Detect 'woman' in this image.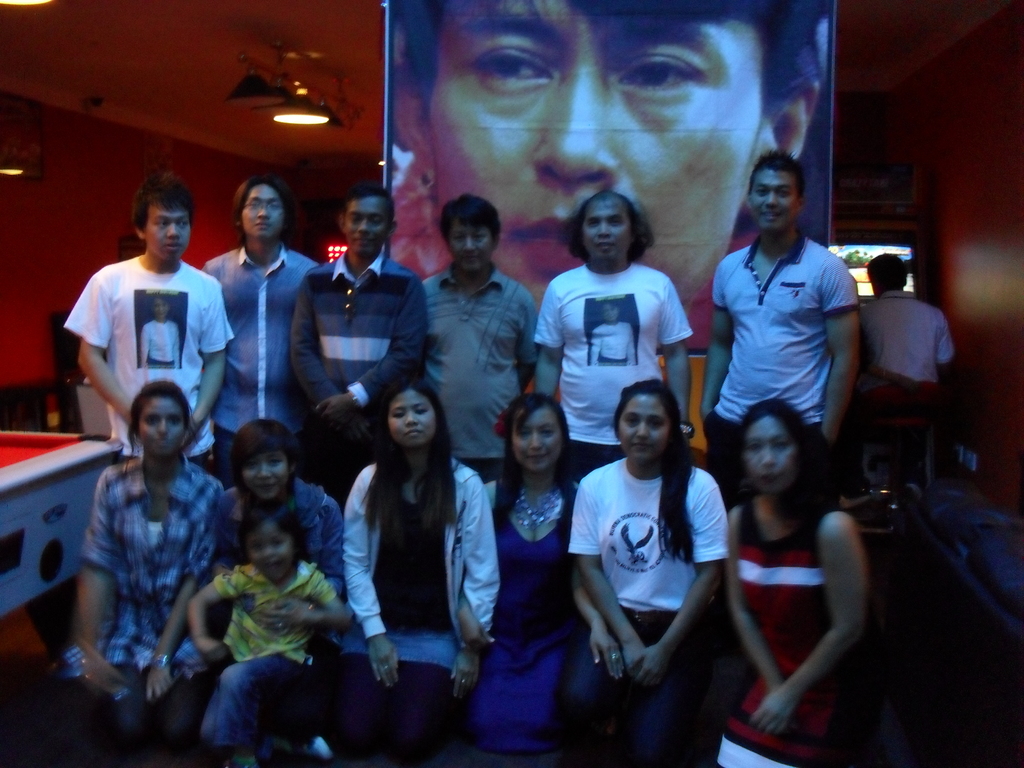
Detection: <bbox>159, 419, 341, 767</bbox>.
